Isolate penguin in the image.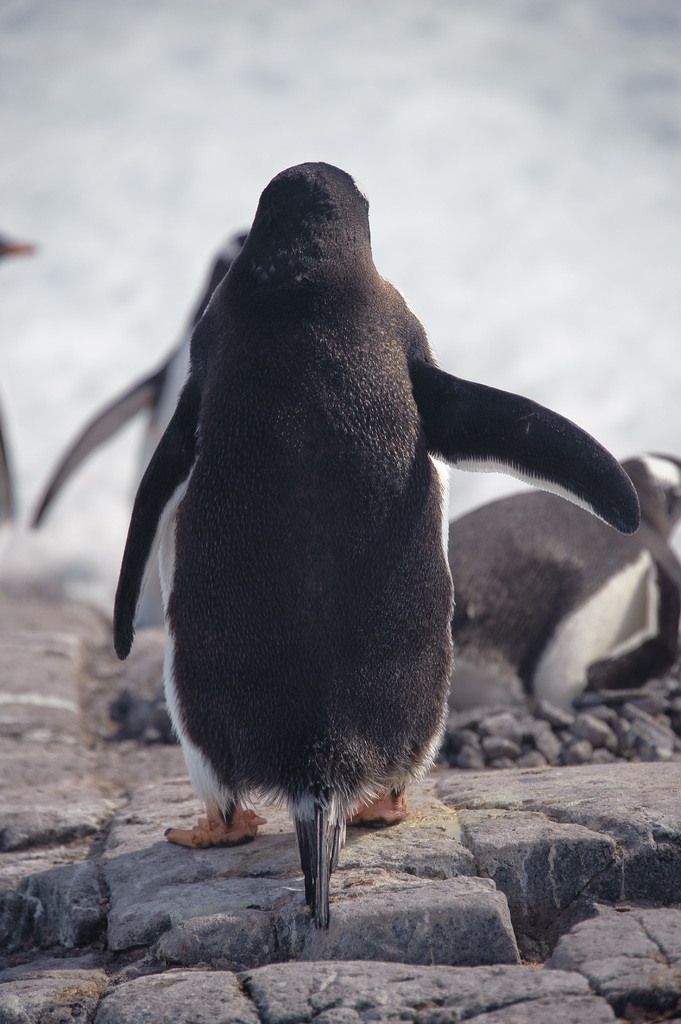
Isolated region: x1=106 y1=155 x2=640 y2=938.
